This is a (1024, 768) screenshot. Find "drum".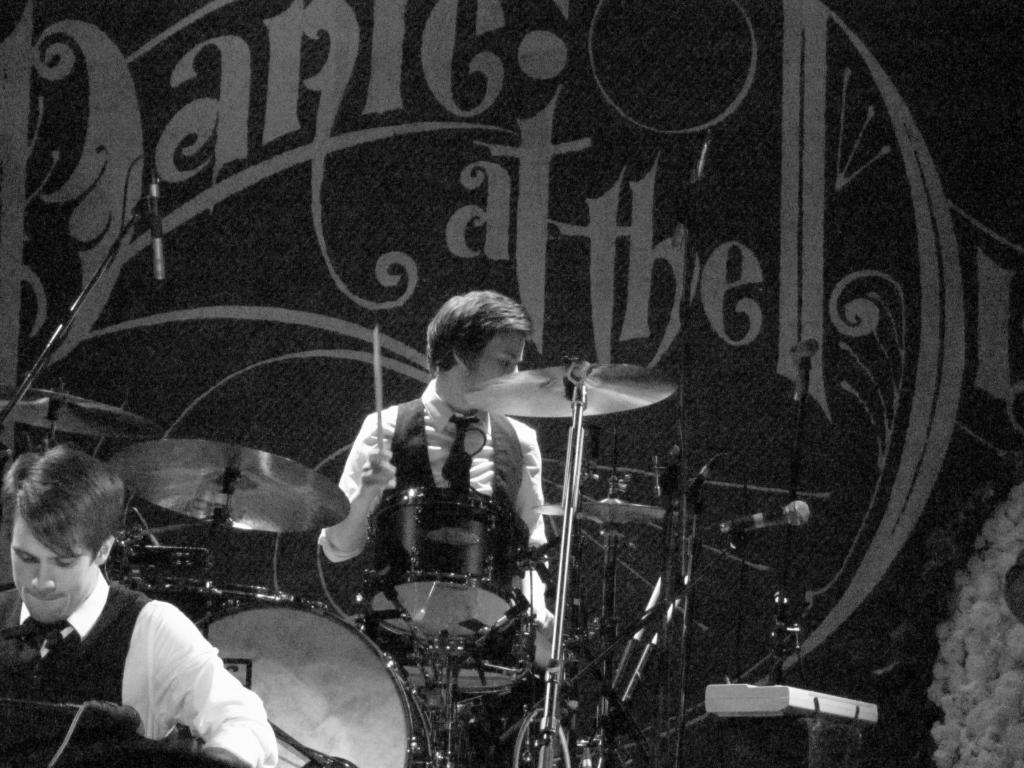
Bounding box: bbox=(399, 616, 527, 696).
